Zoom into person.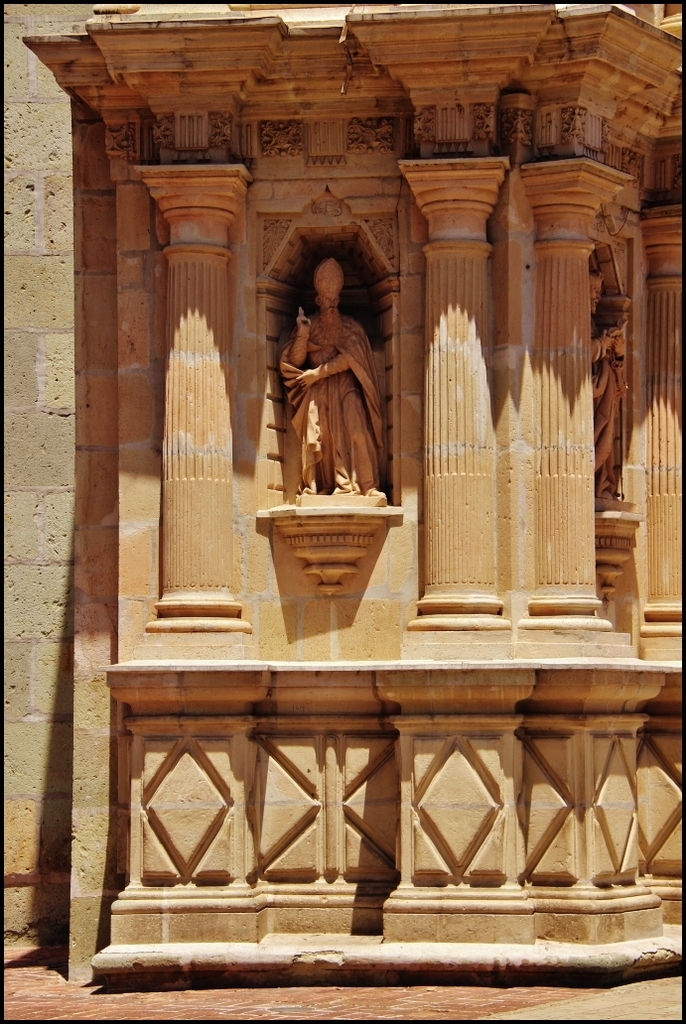
Zoom target: l=271, t=252, r=388, b=500.
